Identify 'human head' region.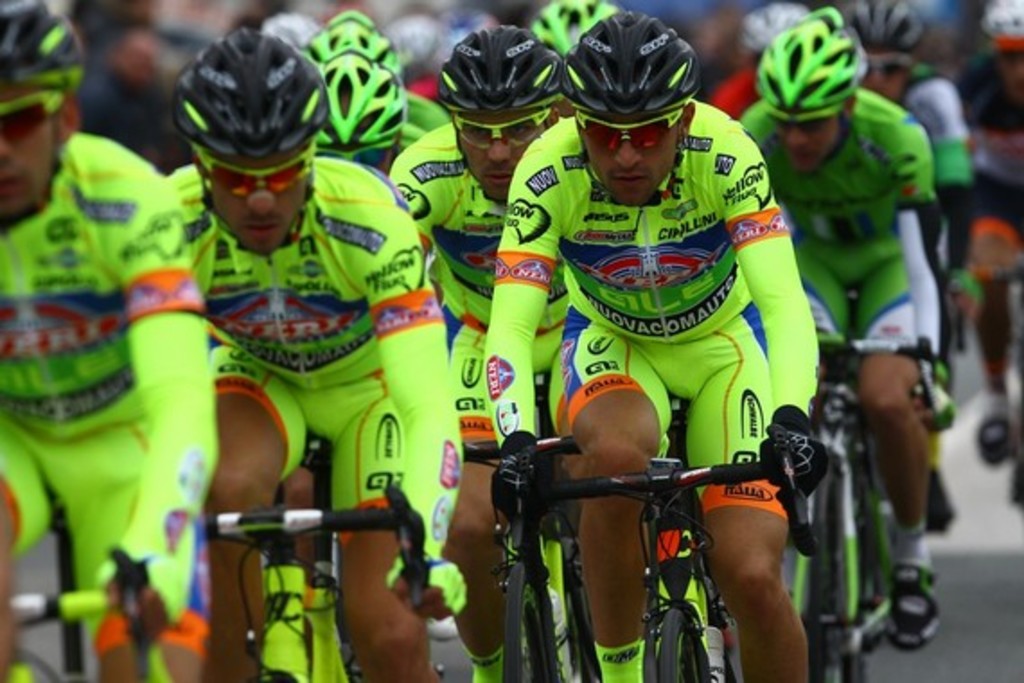
Region: Rect(979, 0, 1022, 99).
